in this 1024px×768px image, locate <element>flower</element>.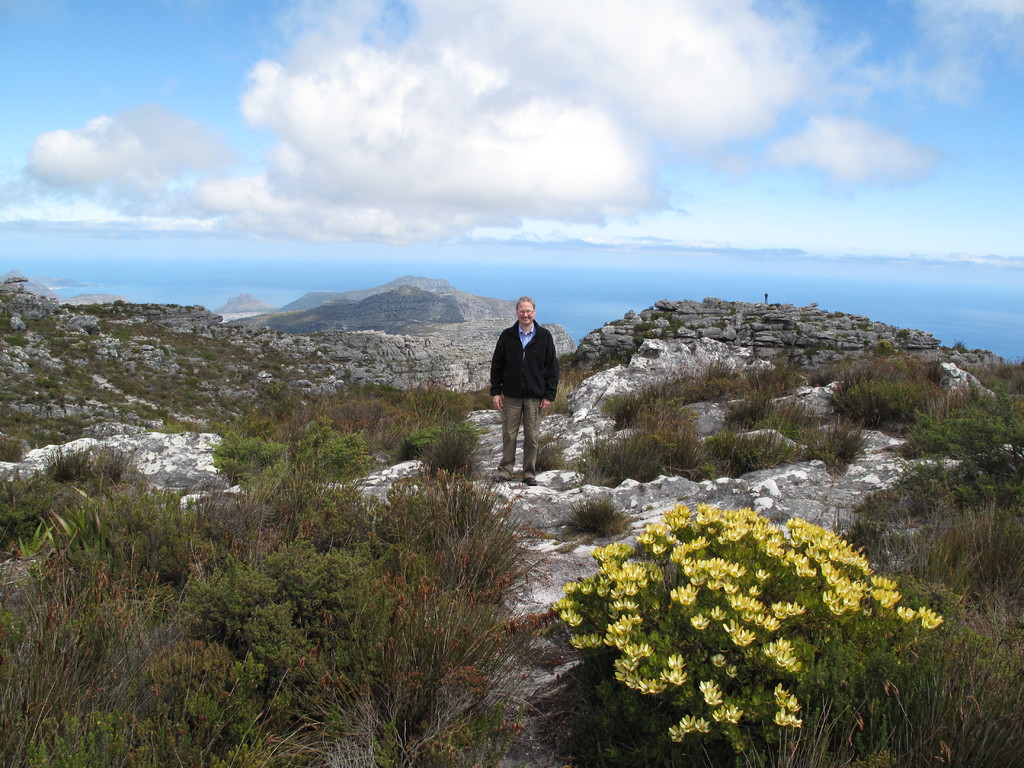
Bounding box: 668 726 684 743.
